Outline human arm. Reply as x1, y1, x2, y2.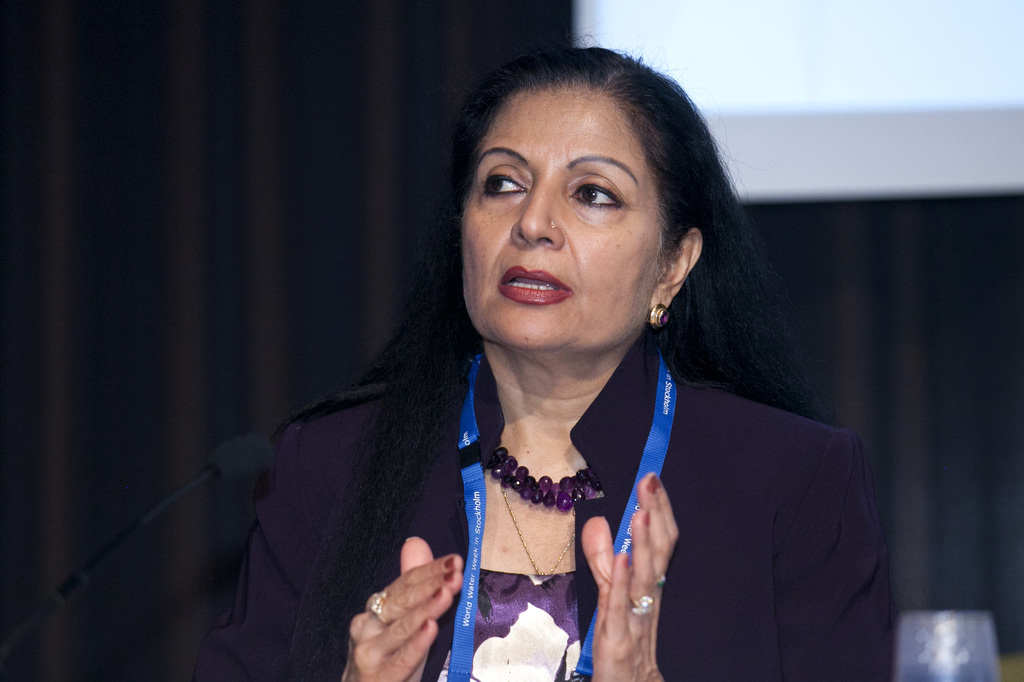
196, 425, 461, 681.
